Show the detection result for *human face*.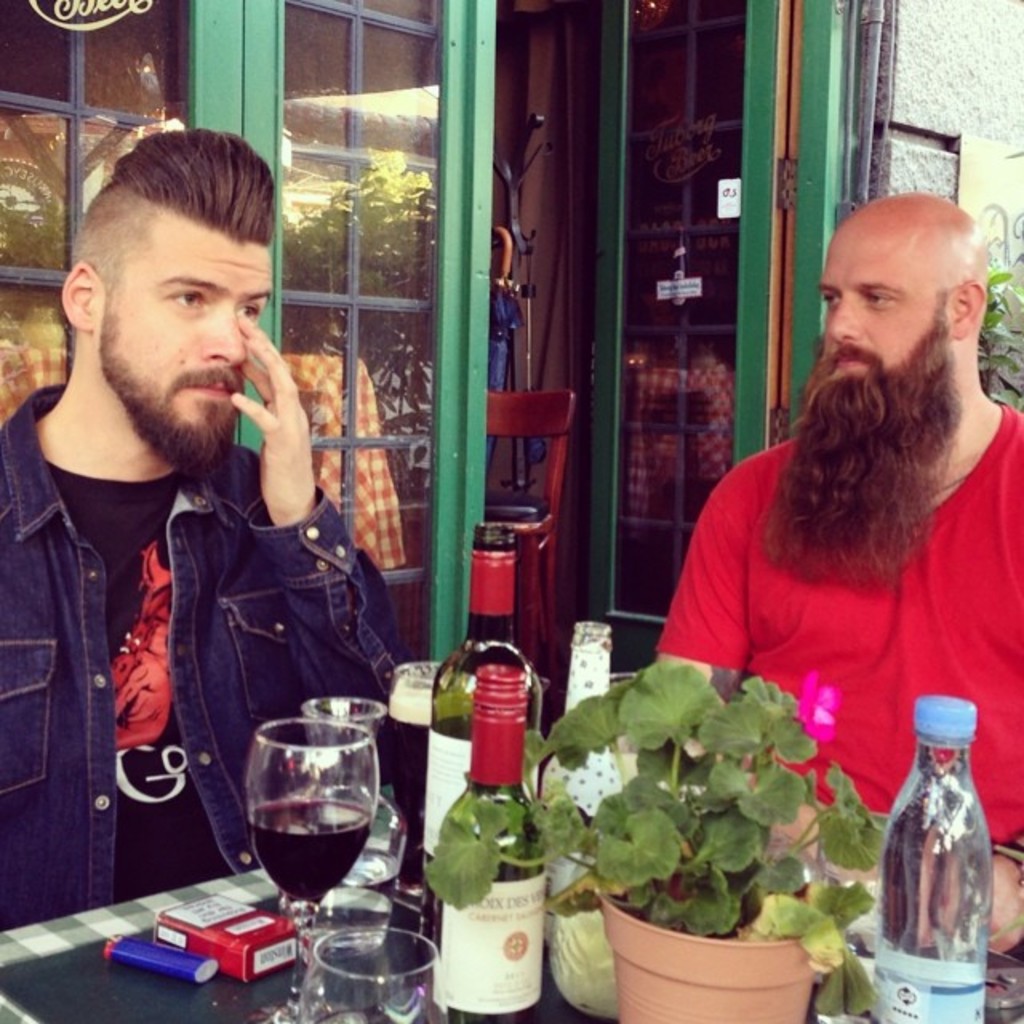
<bbox>818, 211, 954, 432</bbox>.
